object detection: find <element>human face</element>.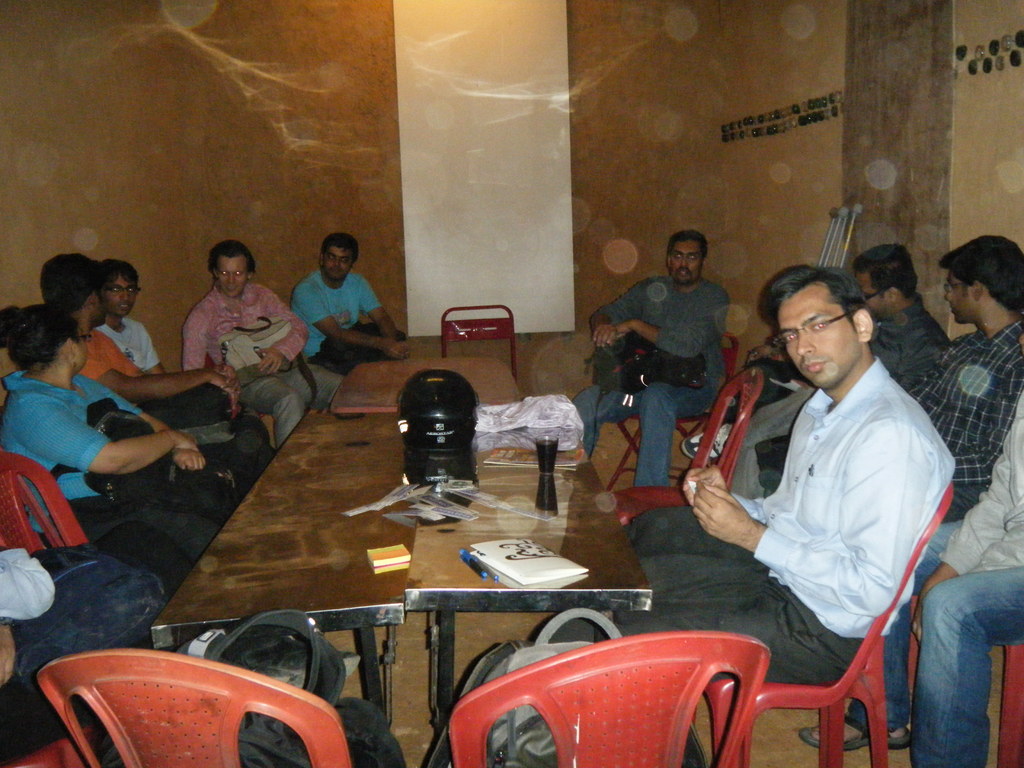
select_region(948, 277, 972, 324).
